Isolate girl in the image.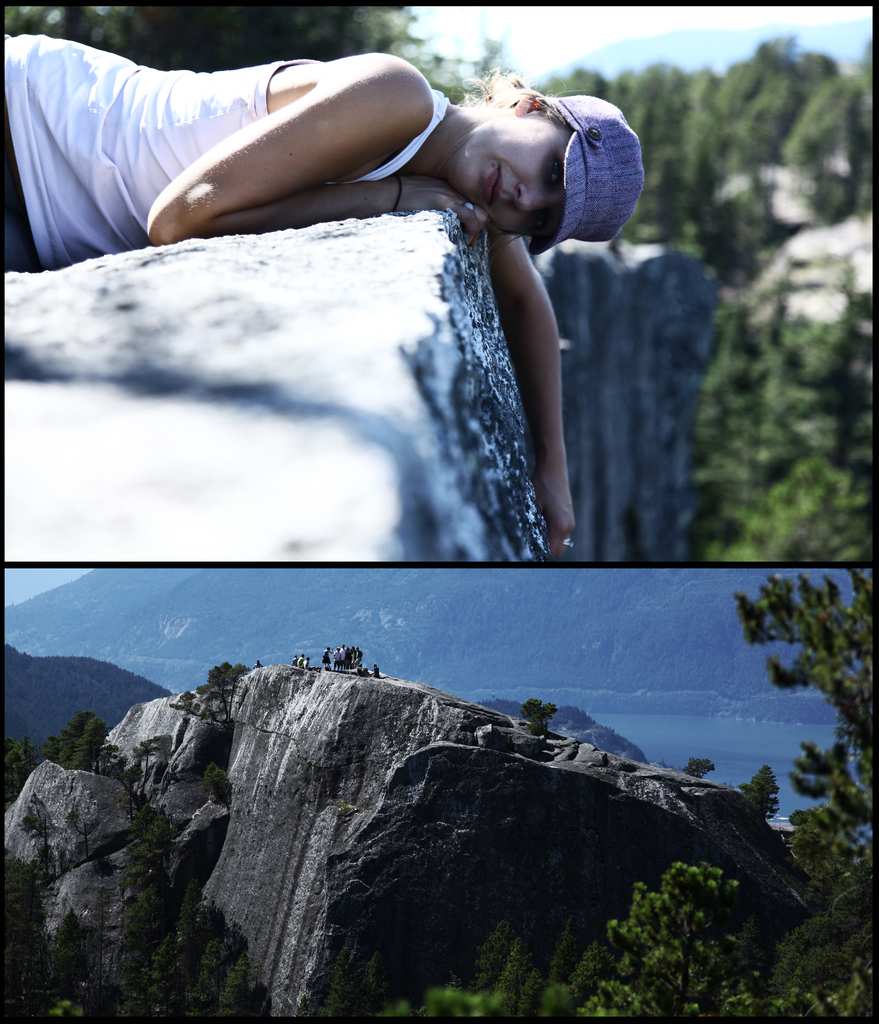
Isolated region: locate(3, 32, 645, 559).
